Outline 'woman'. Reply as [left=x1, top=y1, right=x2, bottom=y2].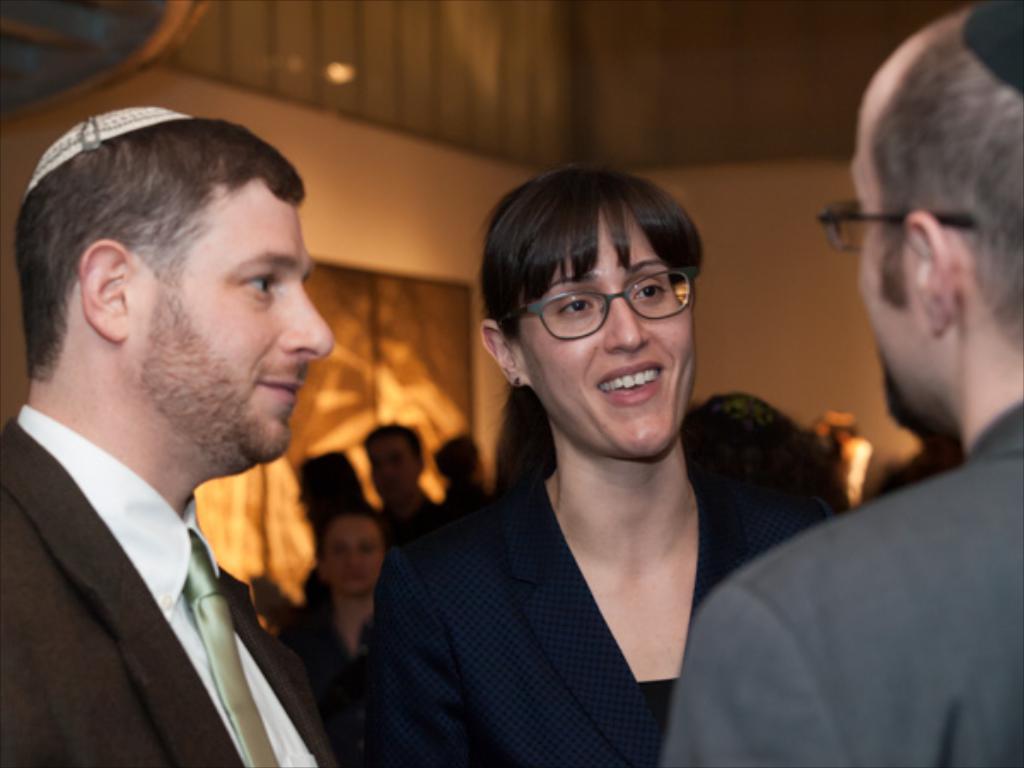
[left=355, top=142, right=857, bottom=766].
